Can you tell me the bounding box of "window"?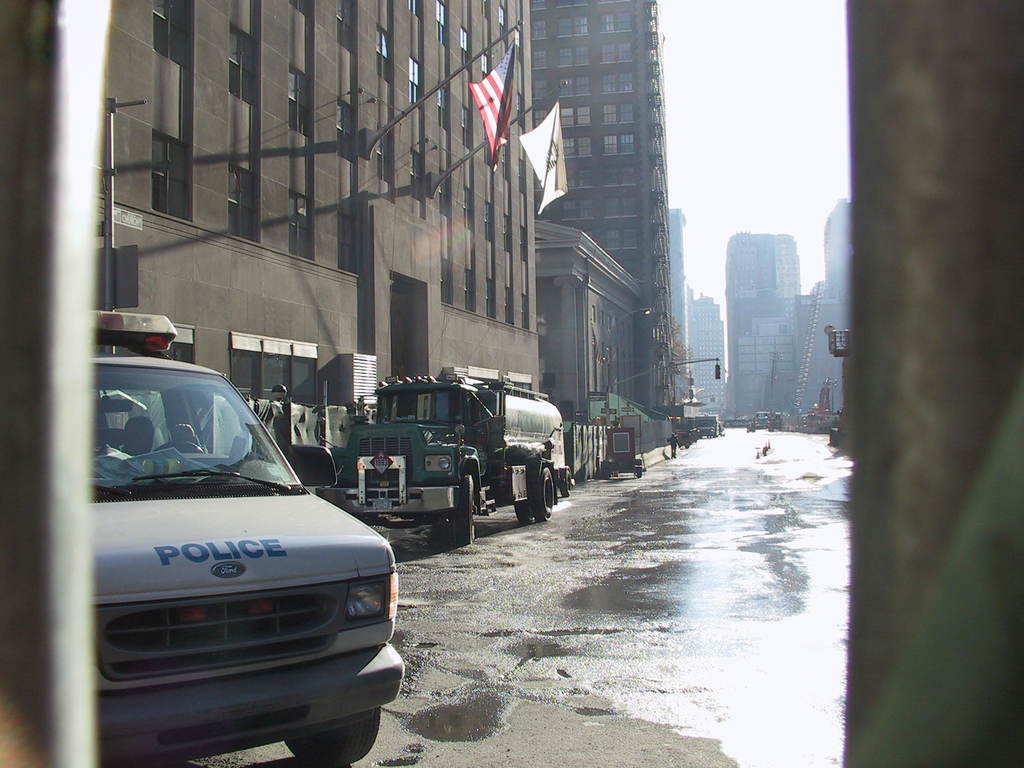
bbox=(533, 47, 548, 70).
